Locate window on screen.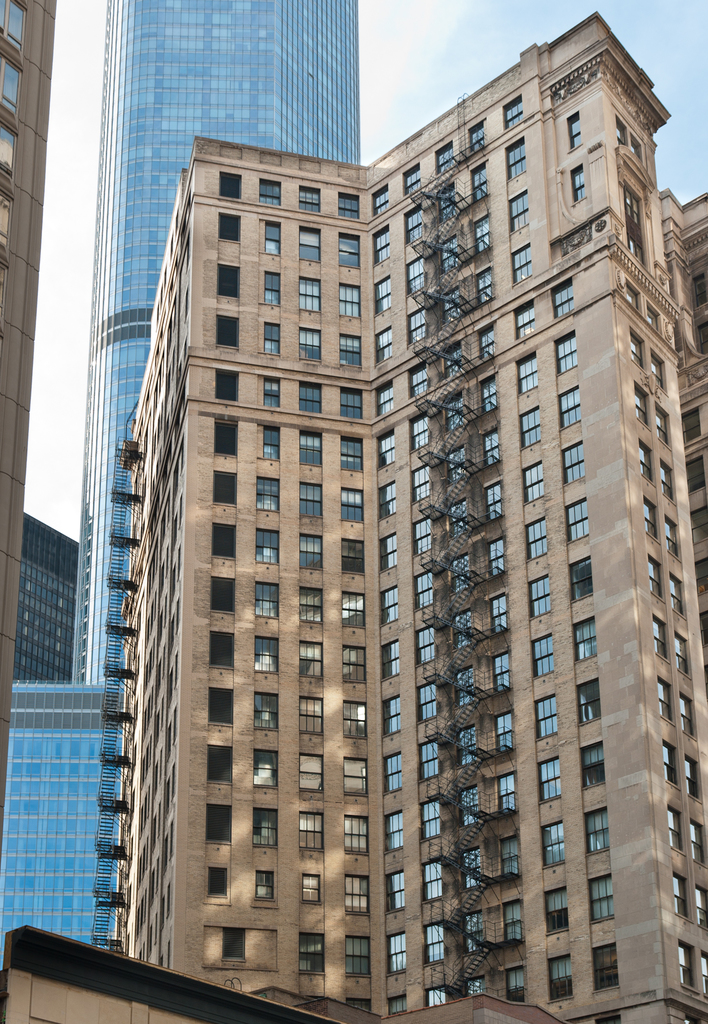
On screen at [507, 189, 529, 228].
